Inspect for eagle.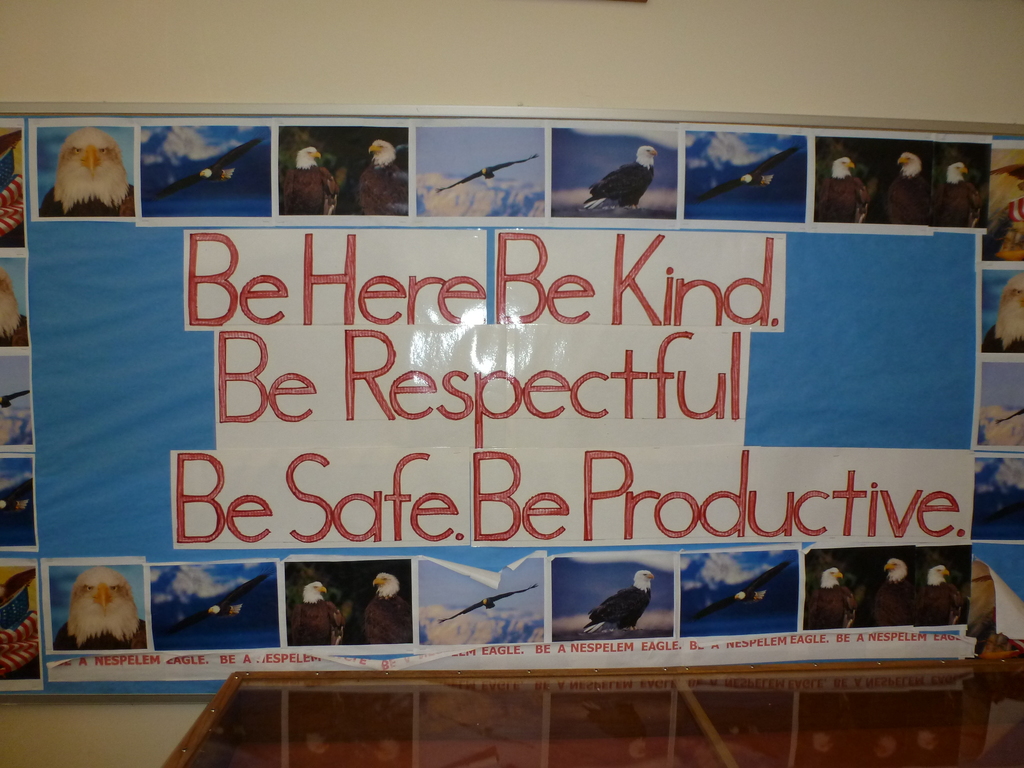
Inspection: 814,158,868,224.
